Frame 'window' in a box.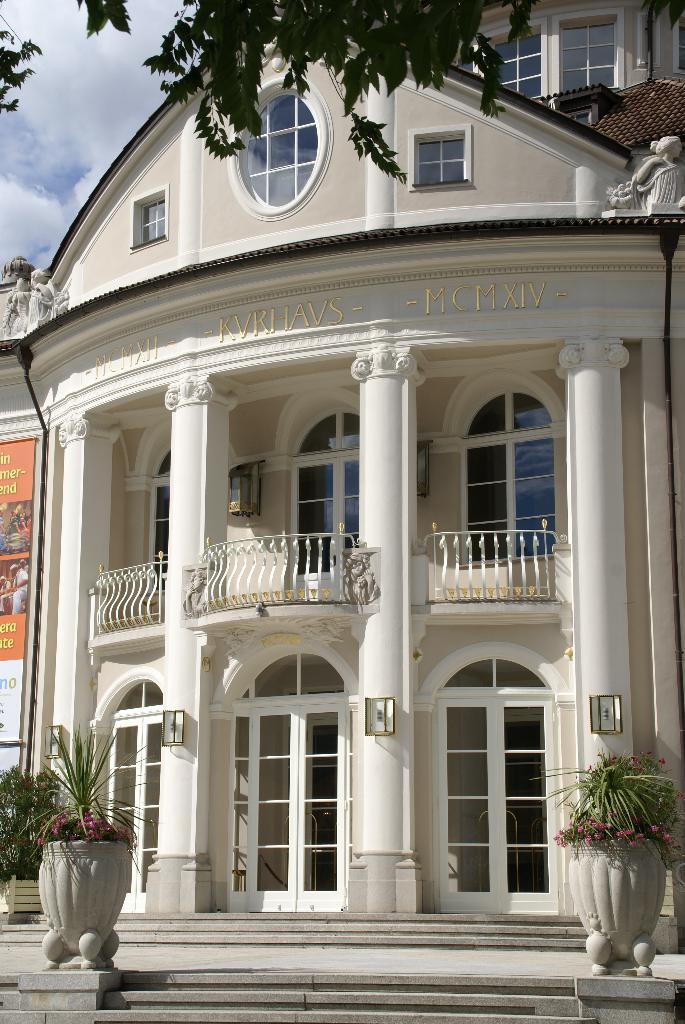
left=444, top=753, right=491, bottom=797.
